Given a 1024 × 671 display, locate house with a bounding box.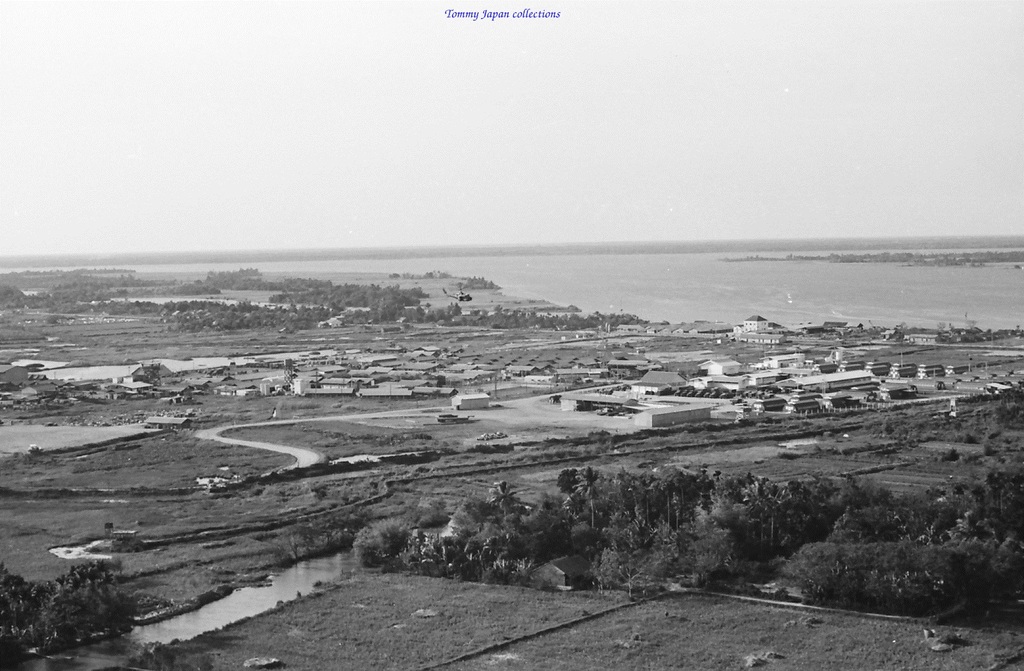
Located: <box>108,378,148,392</box>.
